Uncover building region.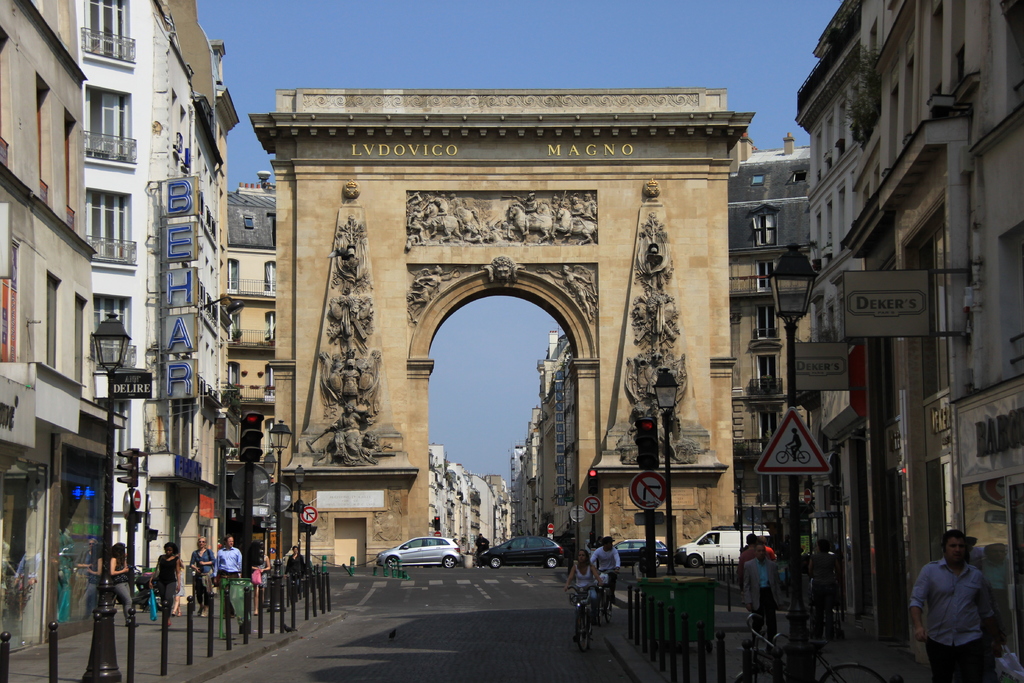
Uncovered: x1=726, y1=129, x2=817, y2=540.
